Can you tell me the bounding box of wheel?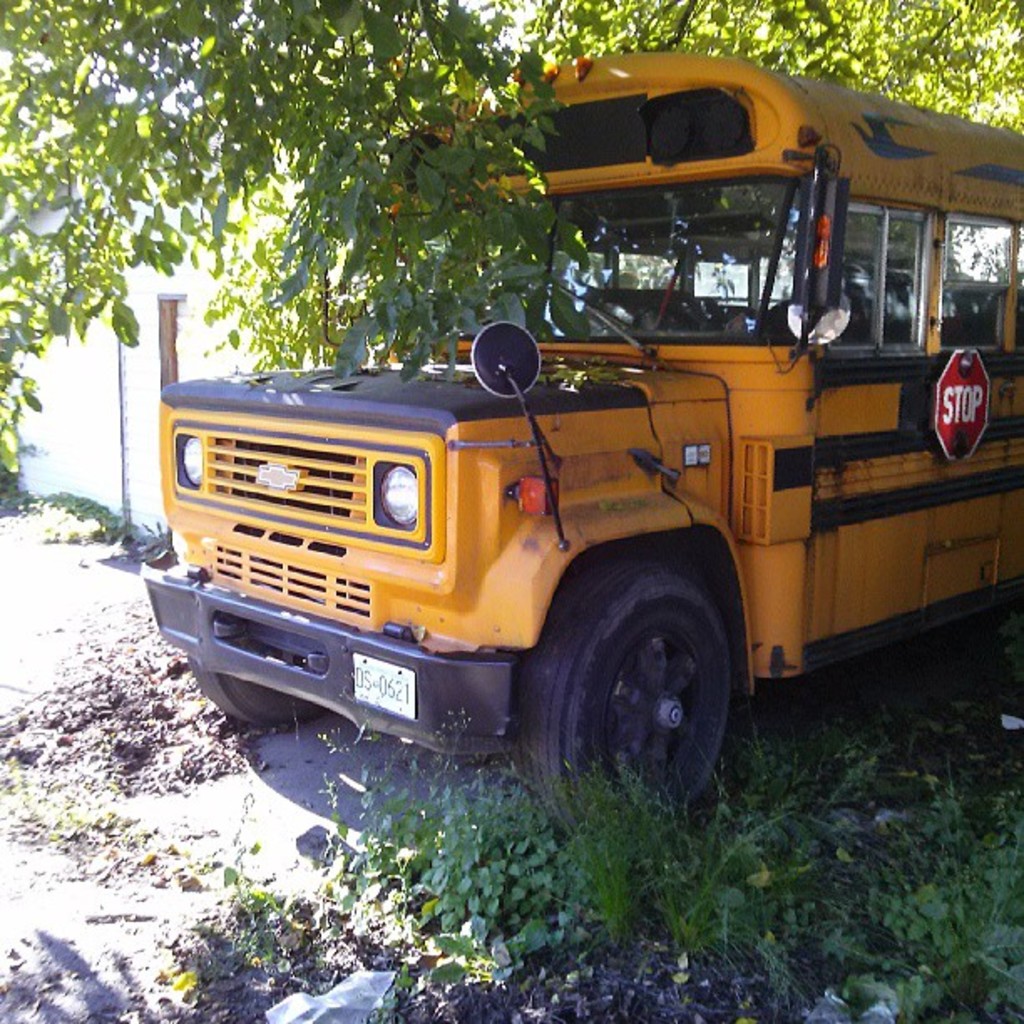
<bbox>182, 659, 326, 724</bbox>.
